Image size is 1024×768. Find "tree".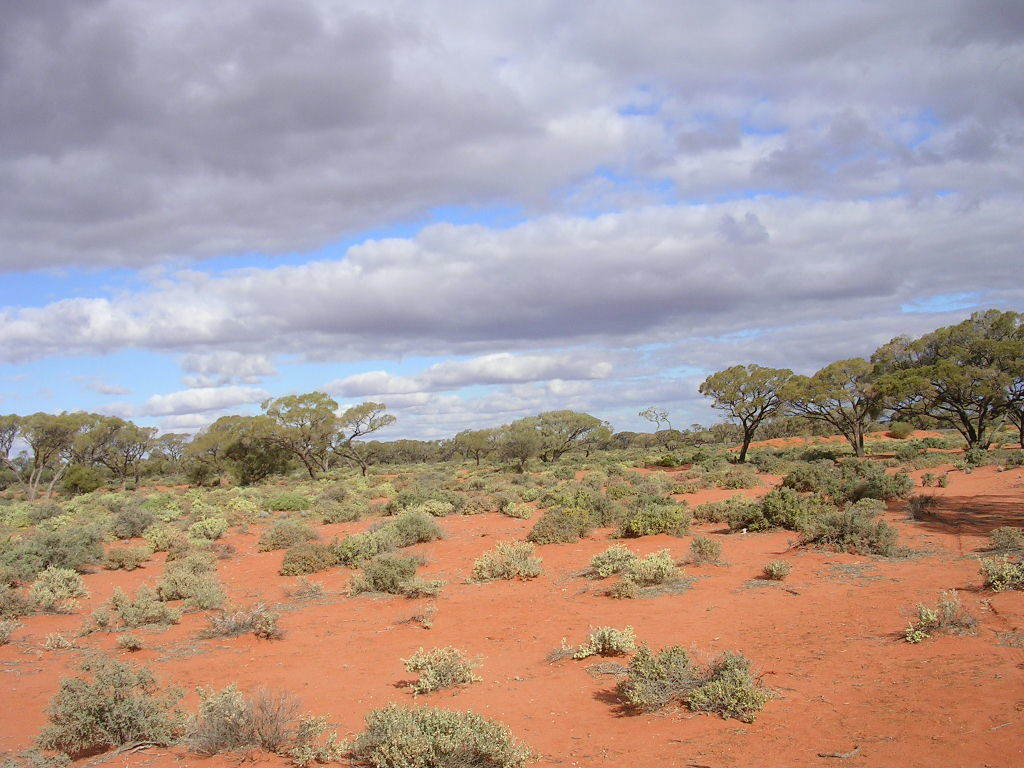
l=266, t=389, r=389, b=472.
